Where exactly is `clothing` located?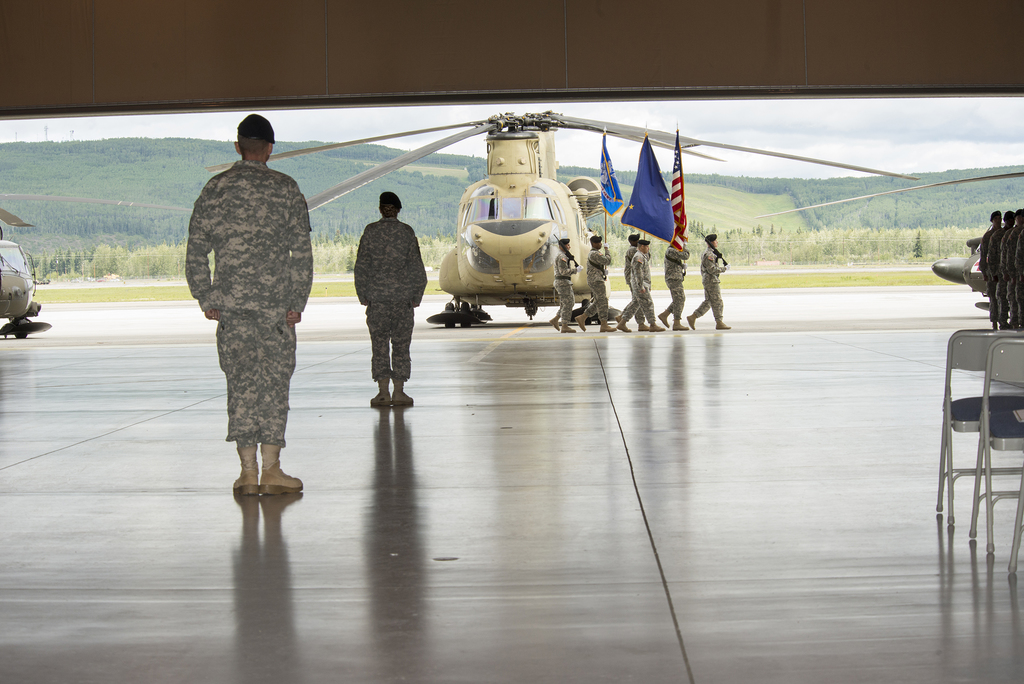
Its bounding box is detection(586, 252, 611, 326).
